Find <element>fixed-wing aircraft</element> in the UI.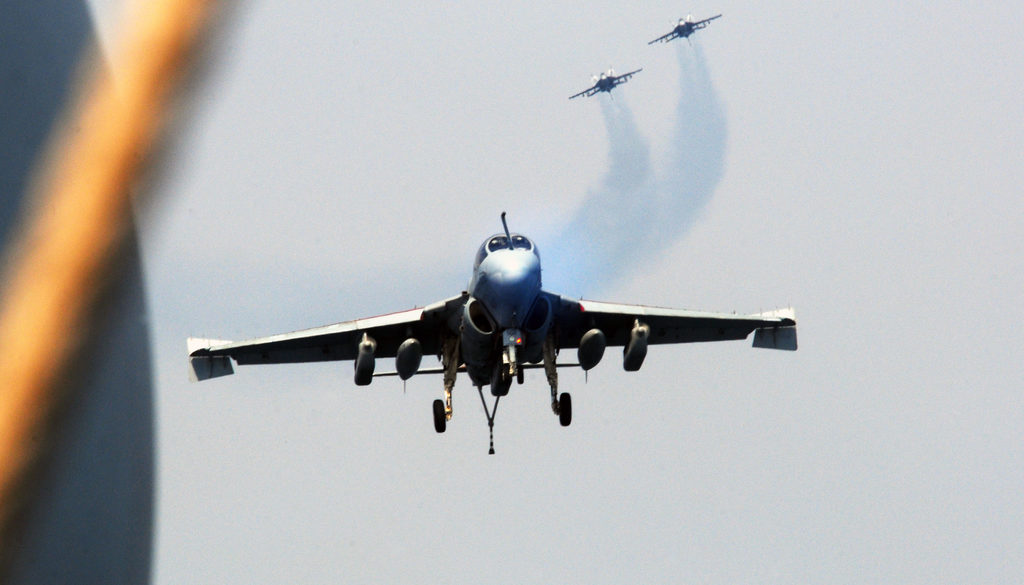
UI element at box=[181, 203, 800, 447].
